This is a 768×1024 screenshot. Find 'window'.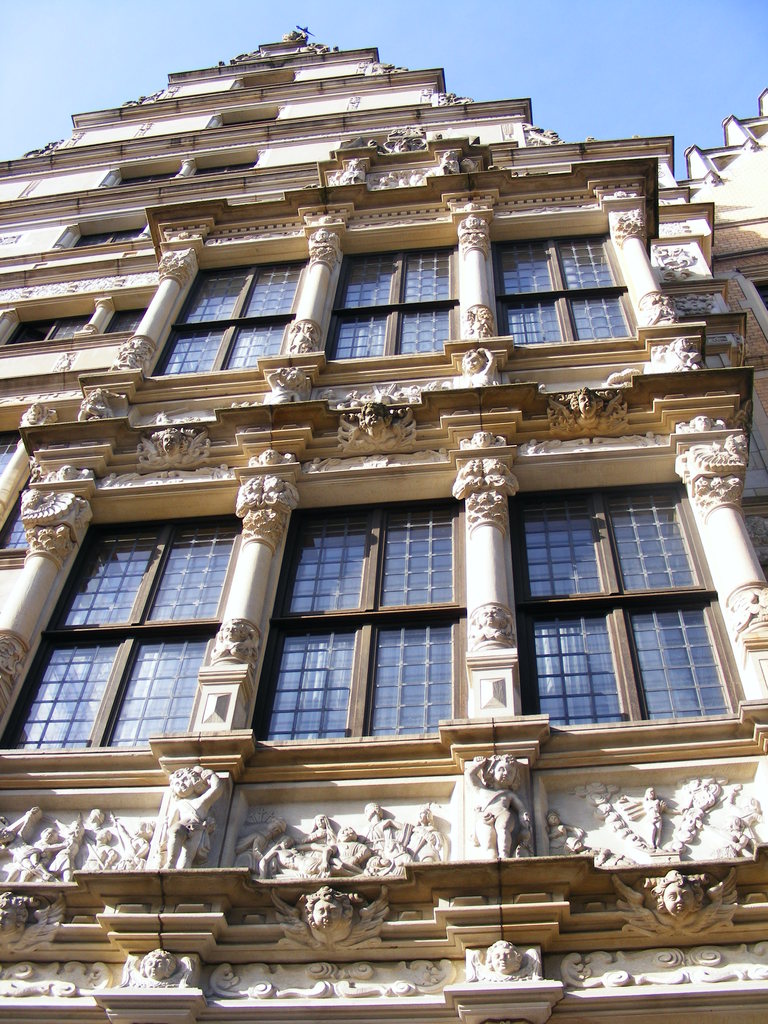
Bounding box: detection(0, 515, 238, 744).
